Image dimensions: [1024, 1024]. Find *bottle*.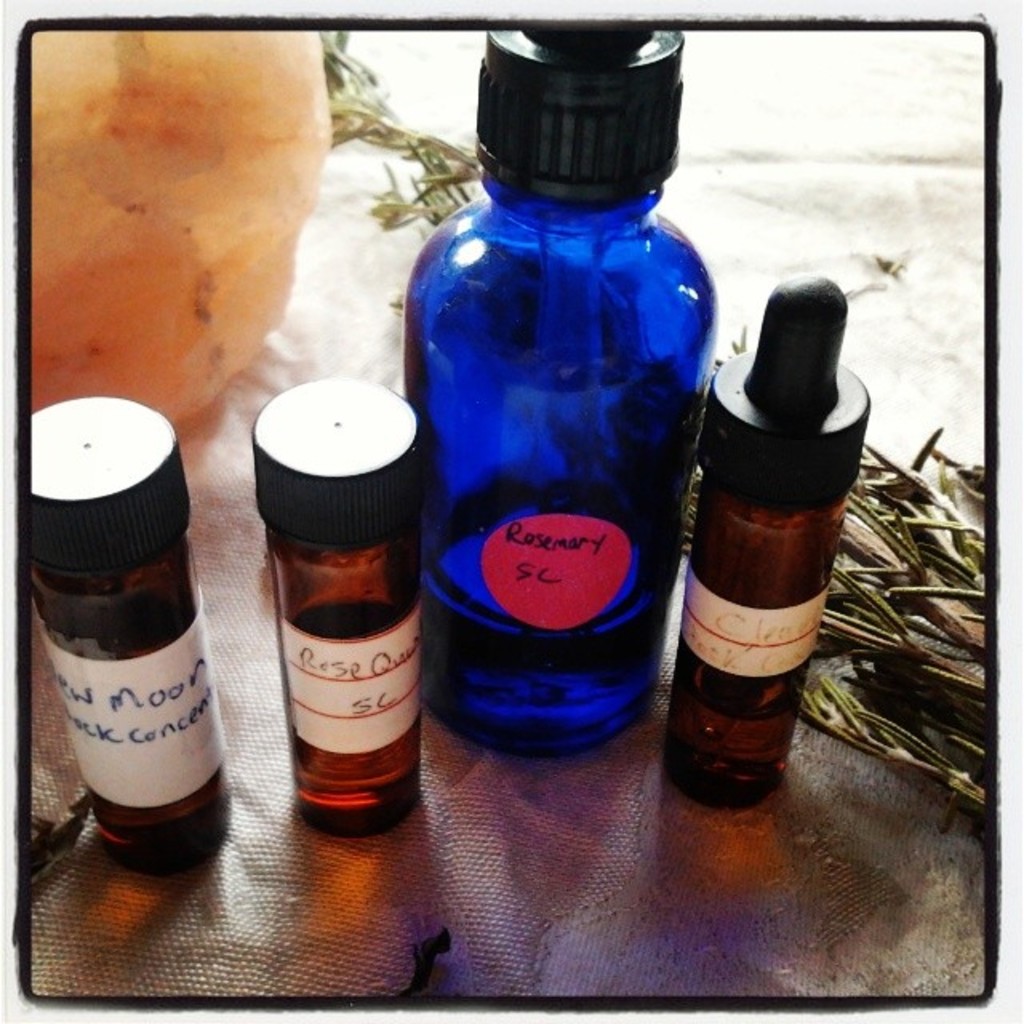
250:371:418:840.
